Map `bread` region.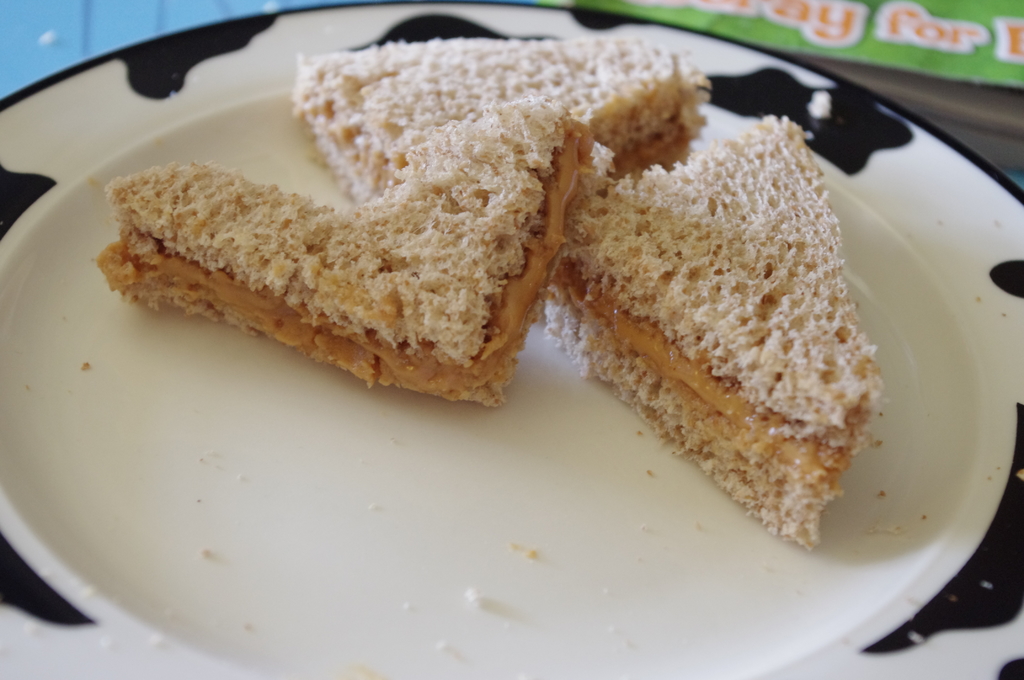
Mapped to BBox(102, 86, 612, 419).
